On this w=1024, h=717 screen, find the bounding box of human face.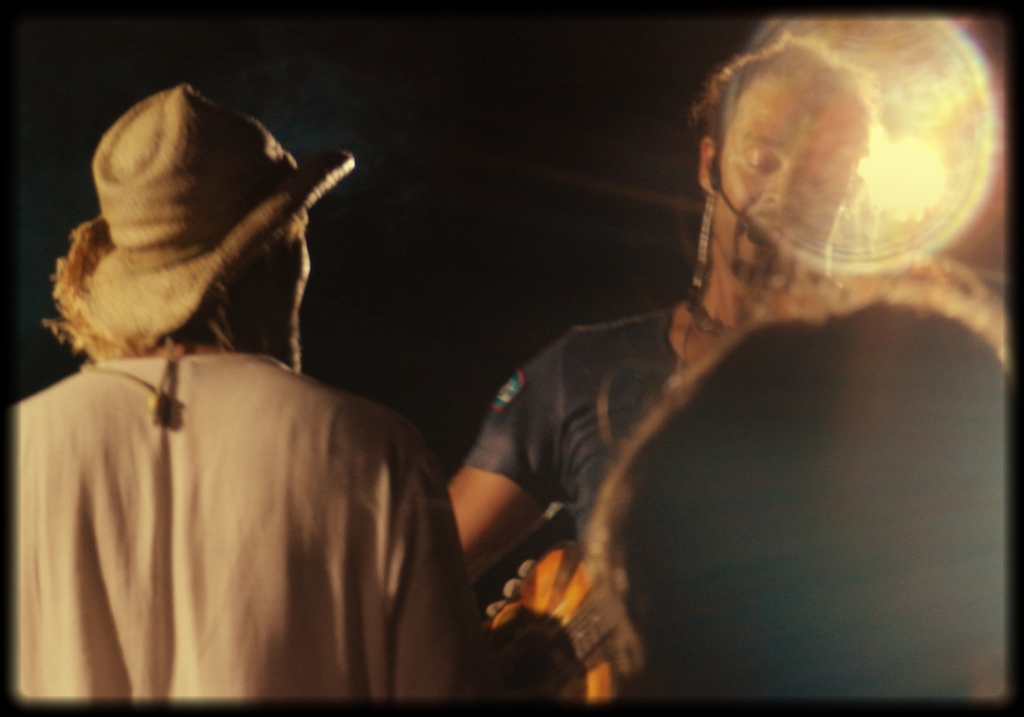
Bounding box: bbox(712, 71, 858, 287).
